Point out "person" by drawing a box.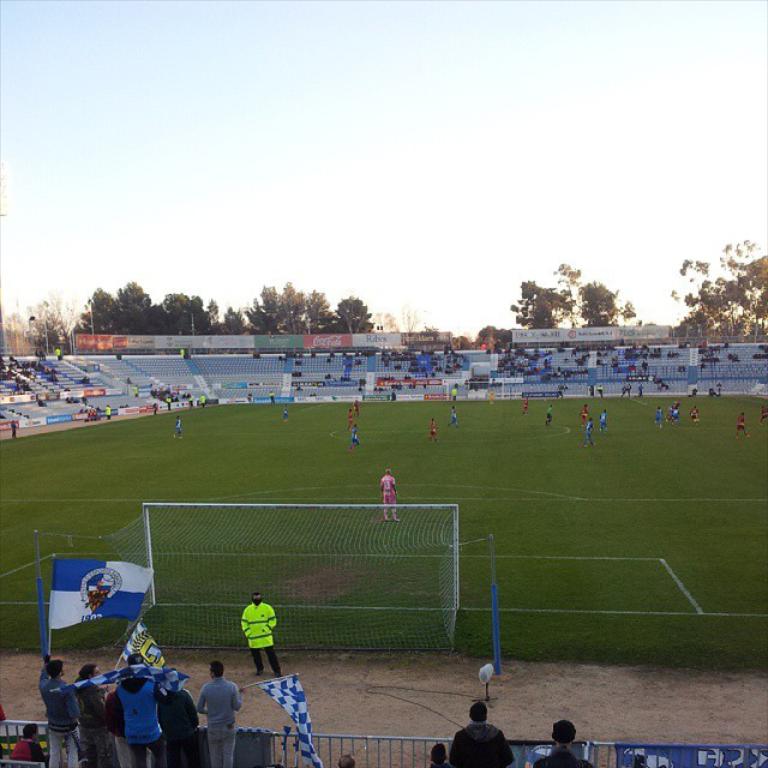
(113,648,167,767).
